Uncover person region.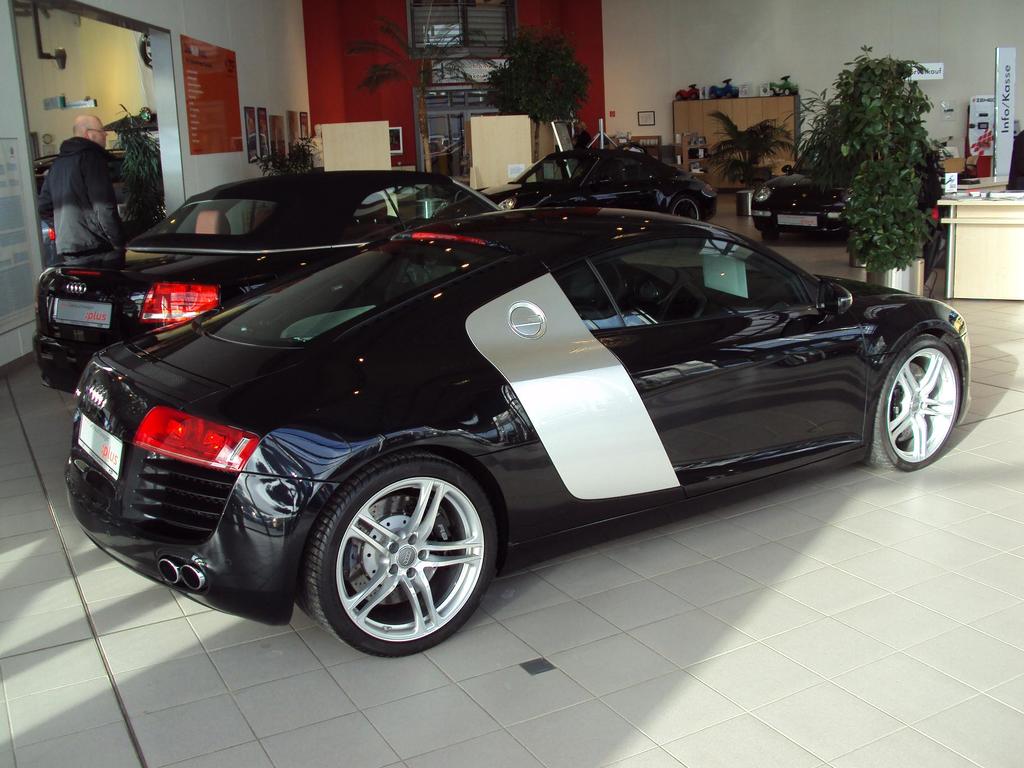
Uncovered: box=[31, 99, 124, 292].
